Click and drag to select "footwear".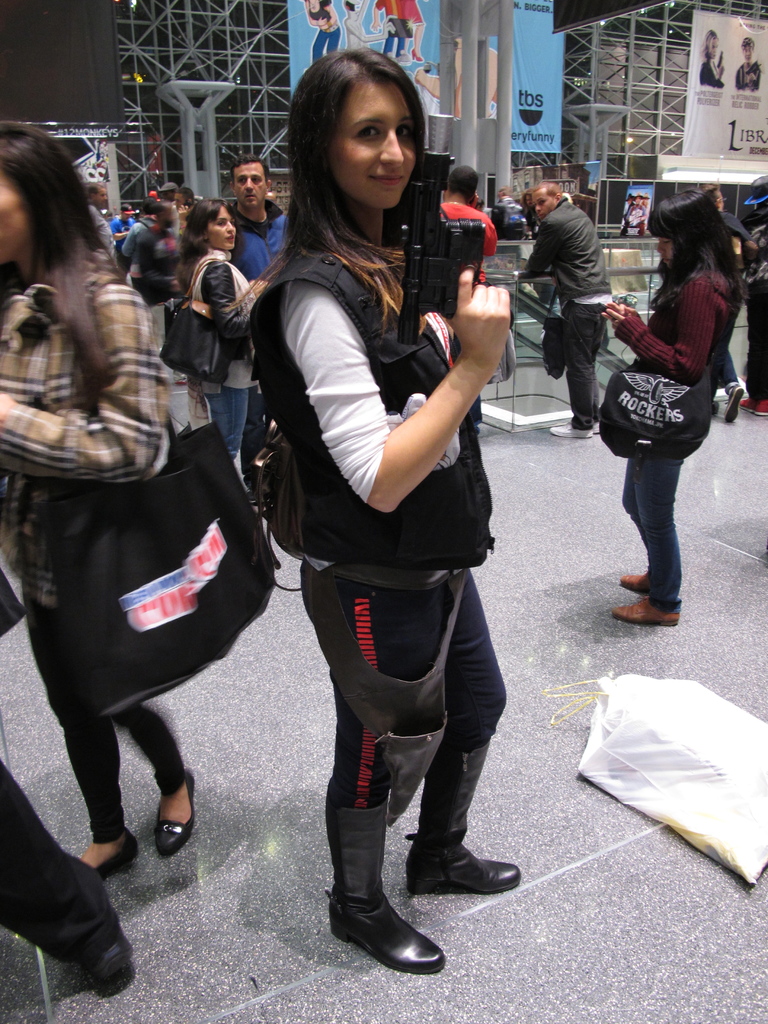
Selection: locate(76, 828, 145, 882).
